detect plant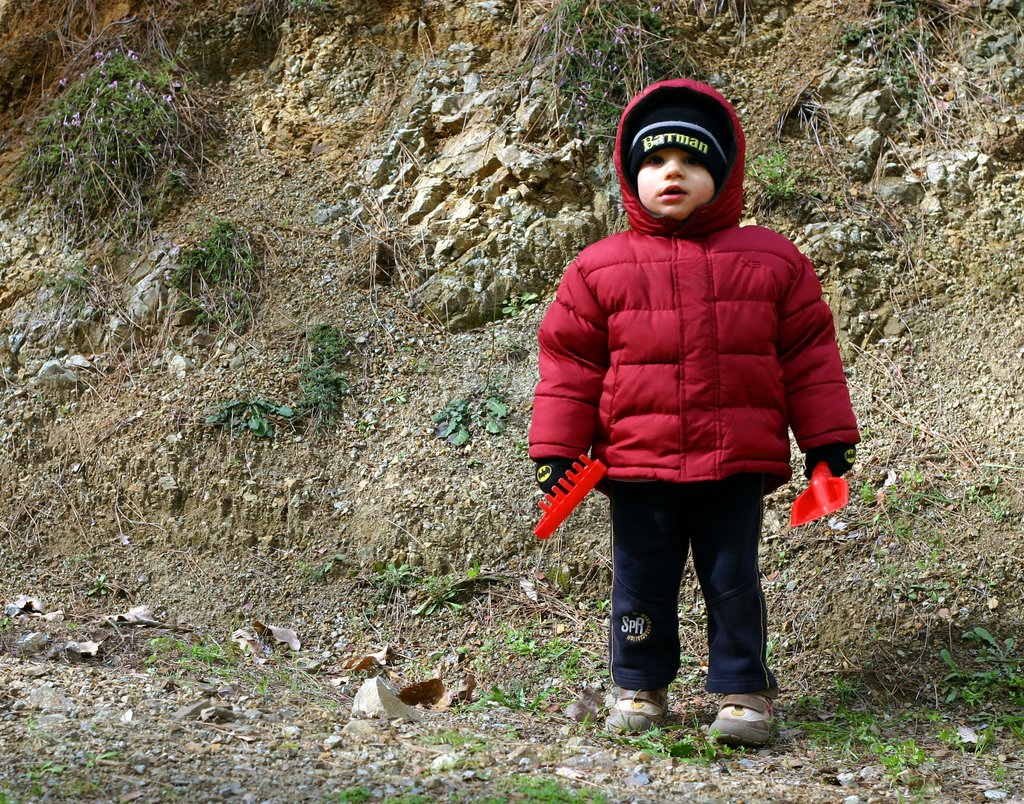
<bbox>362, 556, 422, 614</bbox>
